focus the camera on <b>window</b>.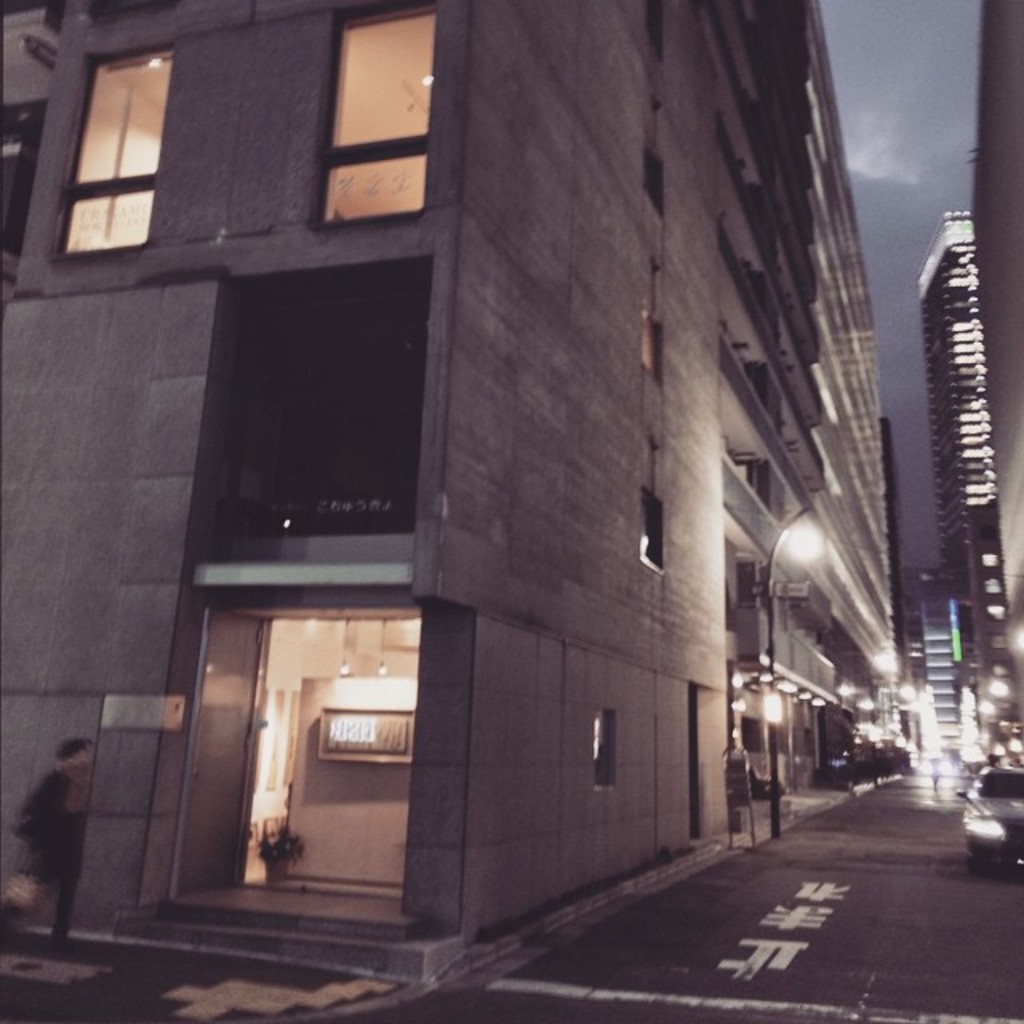
Focus region: box(640, 134, 667, 219).
